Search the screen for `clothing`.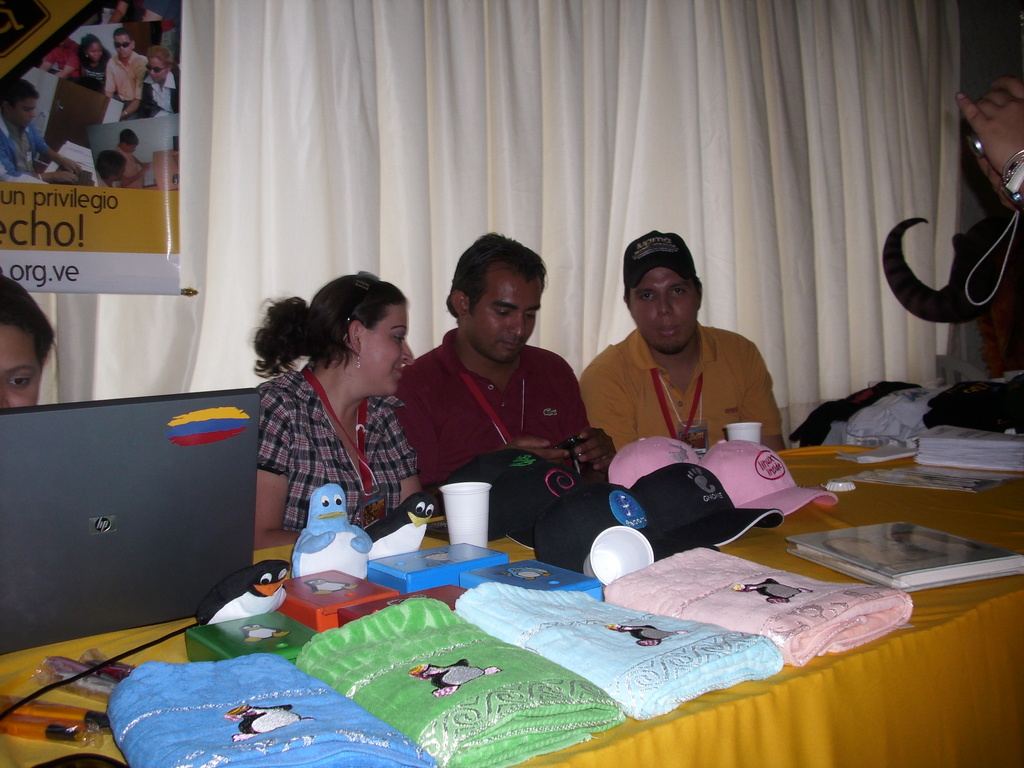
Found at box(573, 316, 784, 461).
